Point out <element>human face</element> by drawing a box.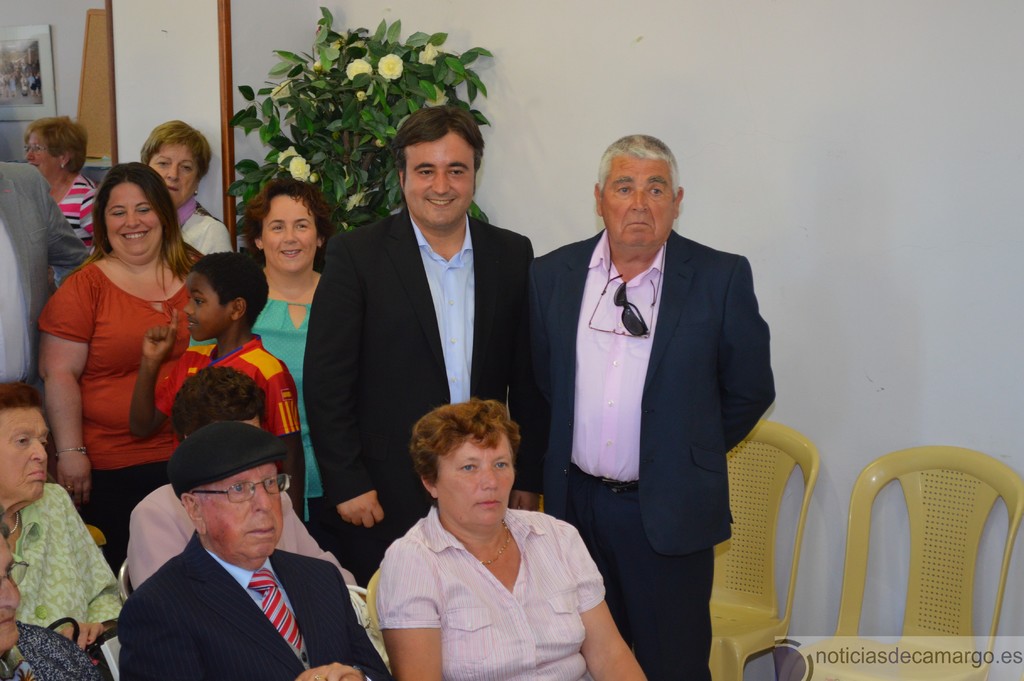
pyautogui.locateOnScreen(180, 269, 229, 340).
